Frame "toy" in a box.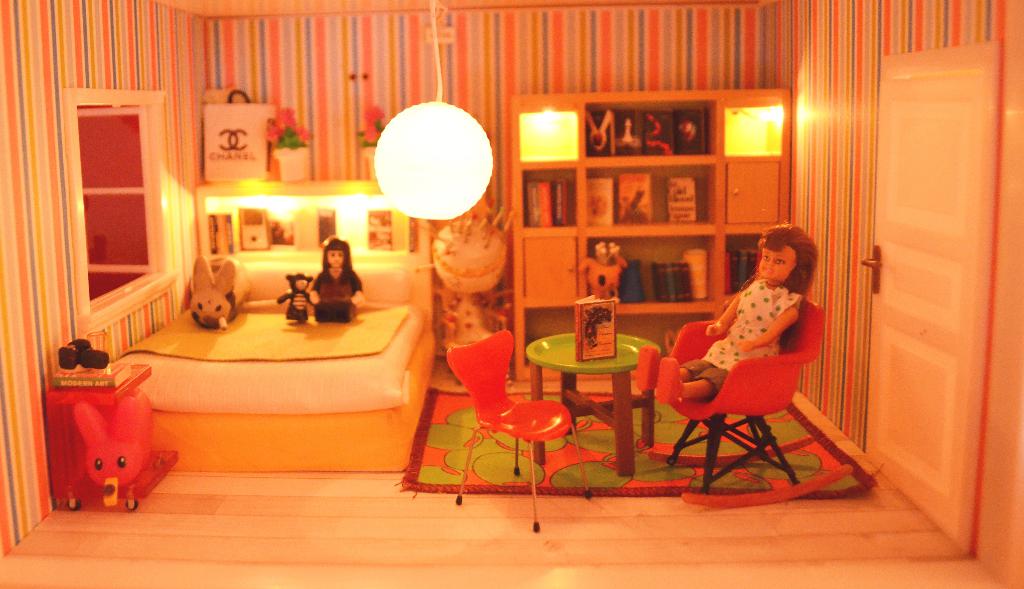
[276,276,312,326].
